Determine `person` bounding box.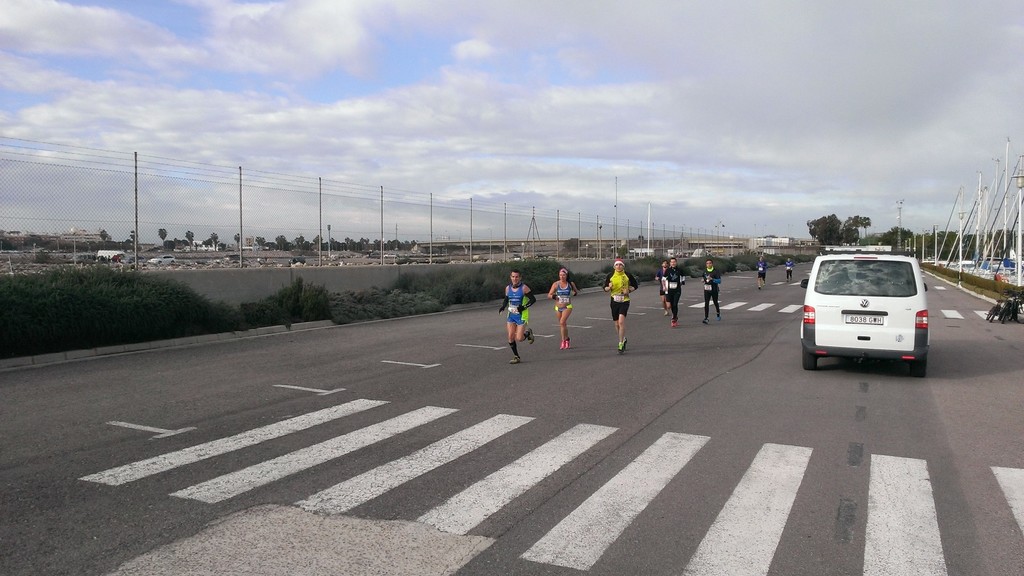
Determined: <box>657,263,669,317</box>.
